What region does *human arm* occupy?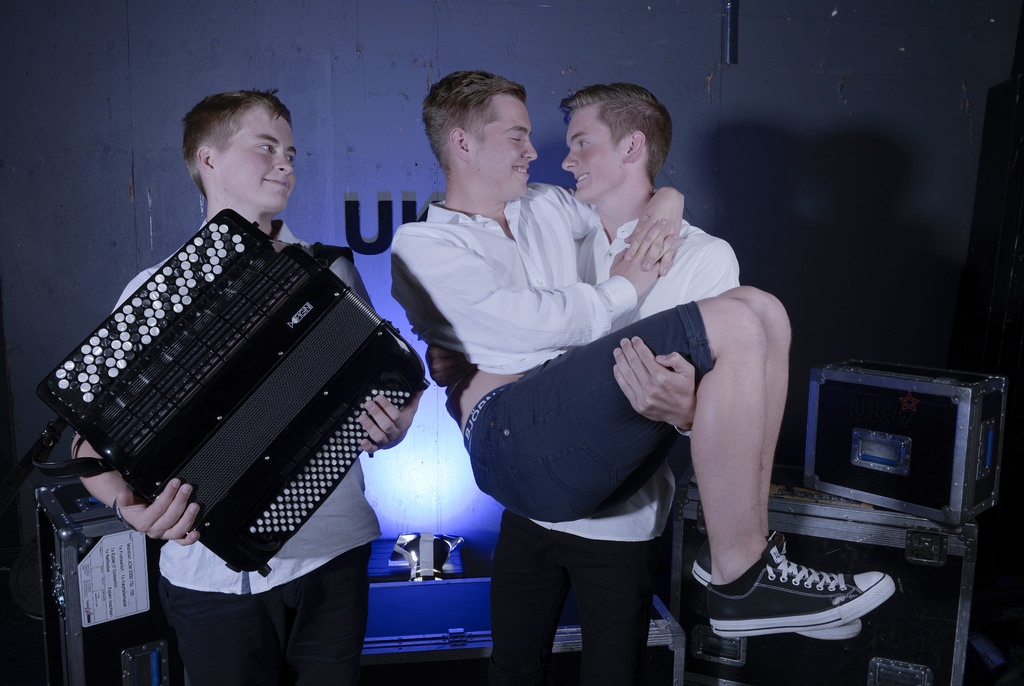
bbox(609, 325, 698, 442).
